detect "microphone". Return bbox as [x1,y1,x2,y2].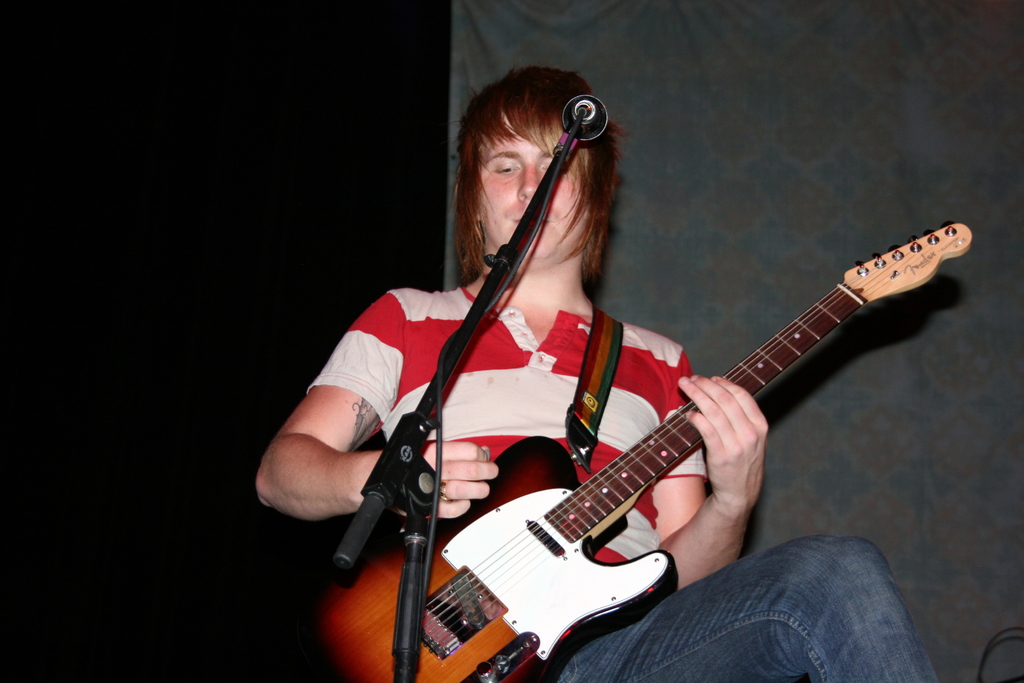
[548,93,612,150].
